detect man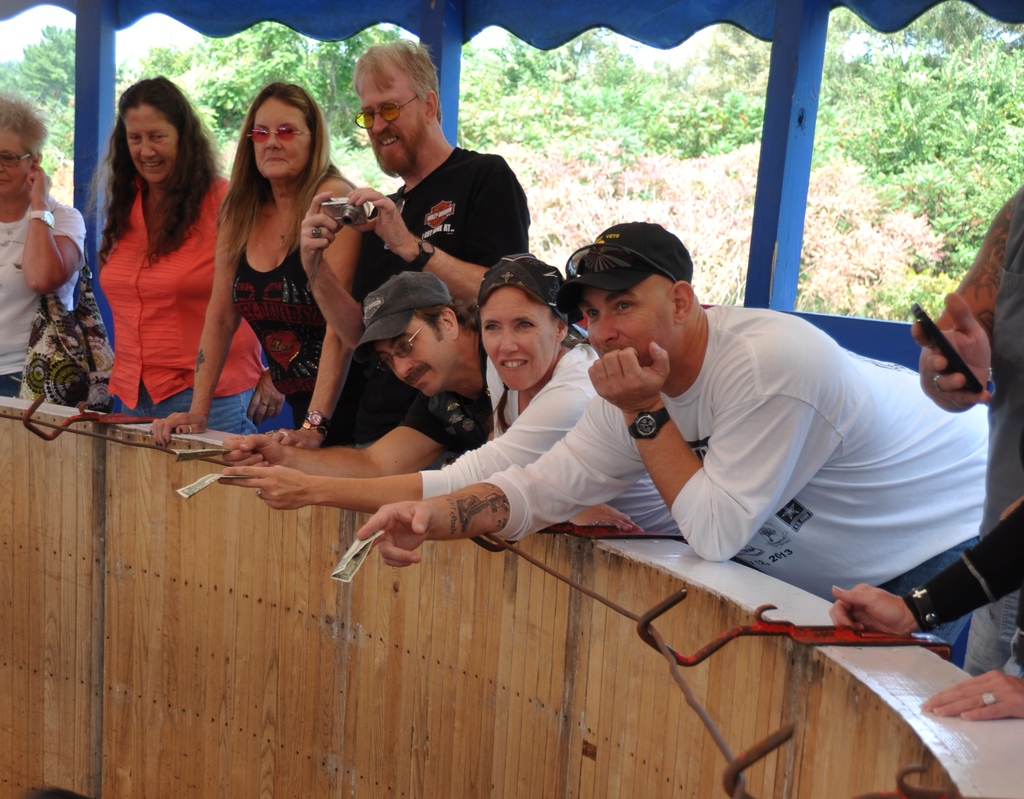
{"left": 917, "top": 181, "right": 1023, "bottom": 669}
